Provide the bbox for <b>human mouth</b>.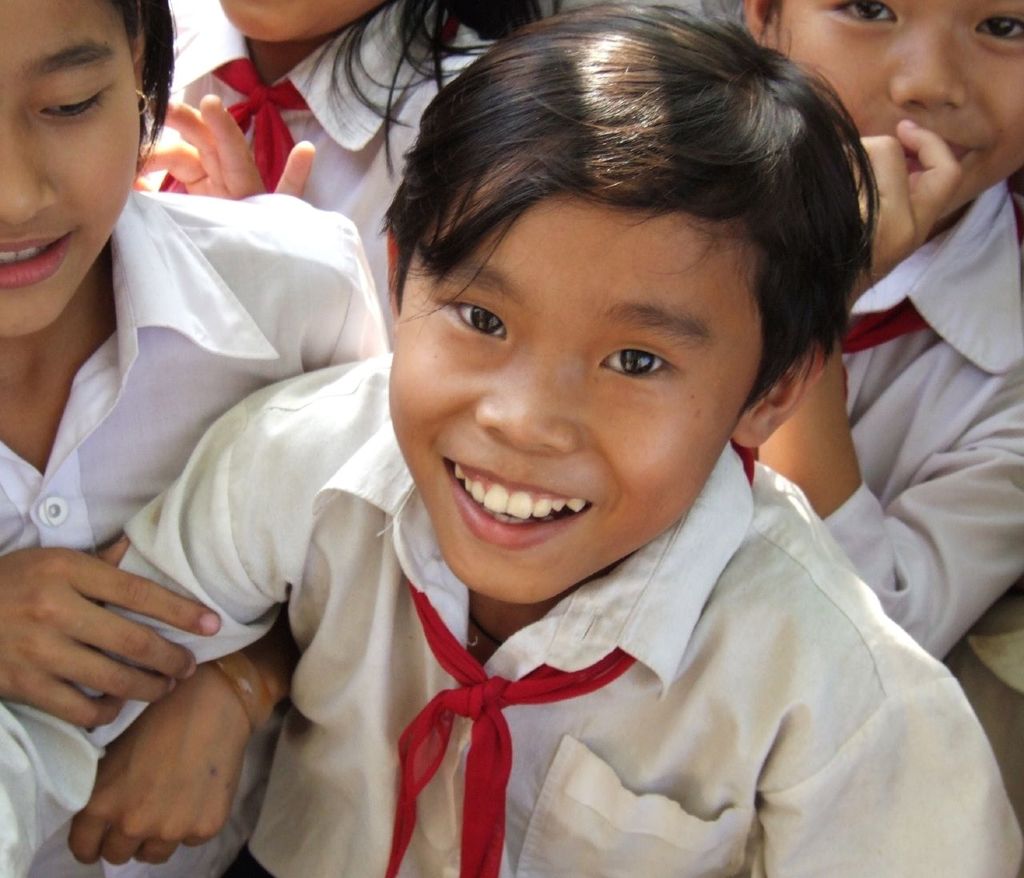
[0, 227, 78, 292].
